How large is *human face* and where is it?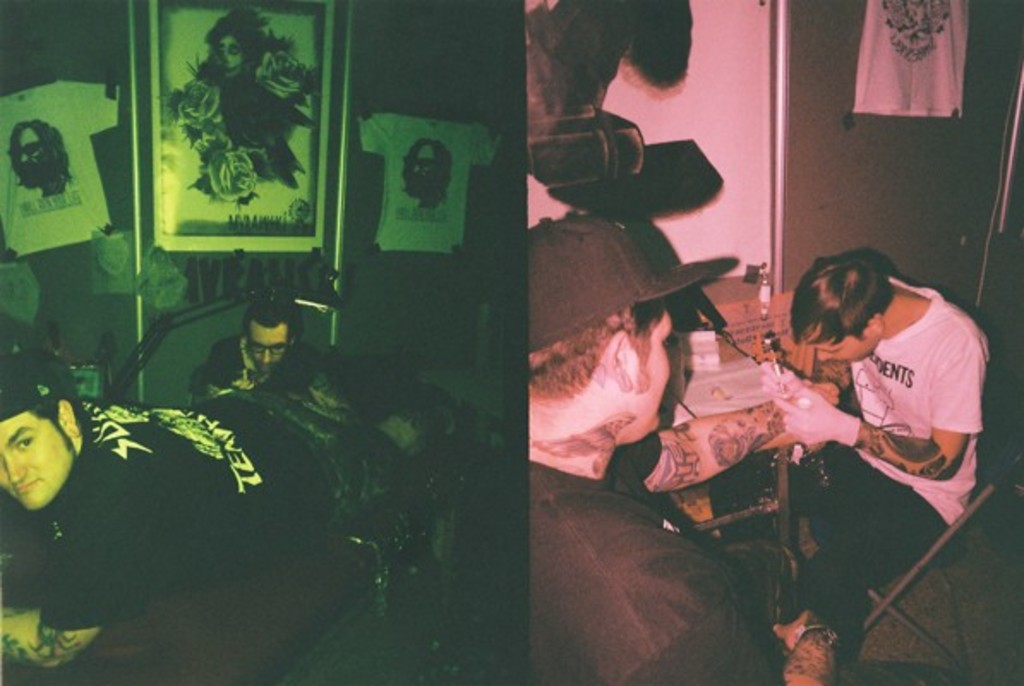
Bounding box: (left=250, top=324, right=286, bottom=367).
